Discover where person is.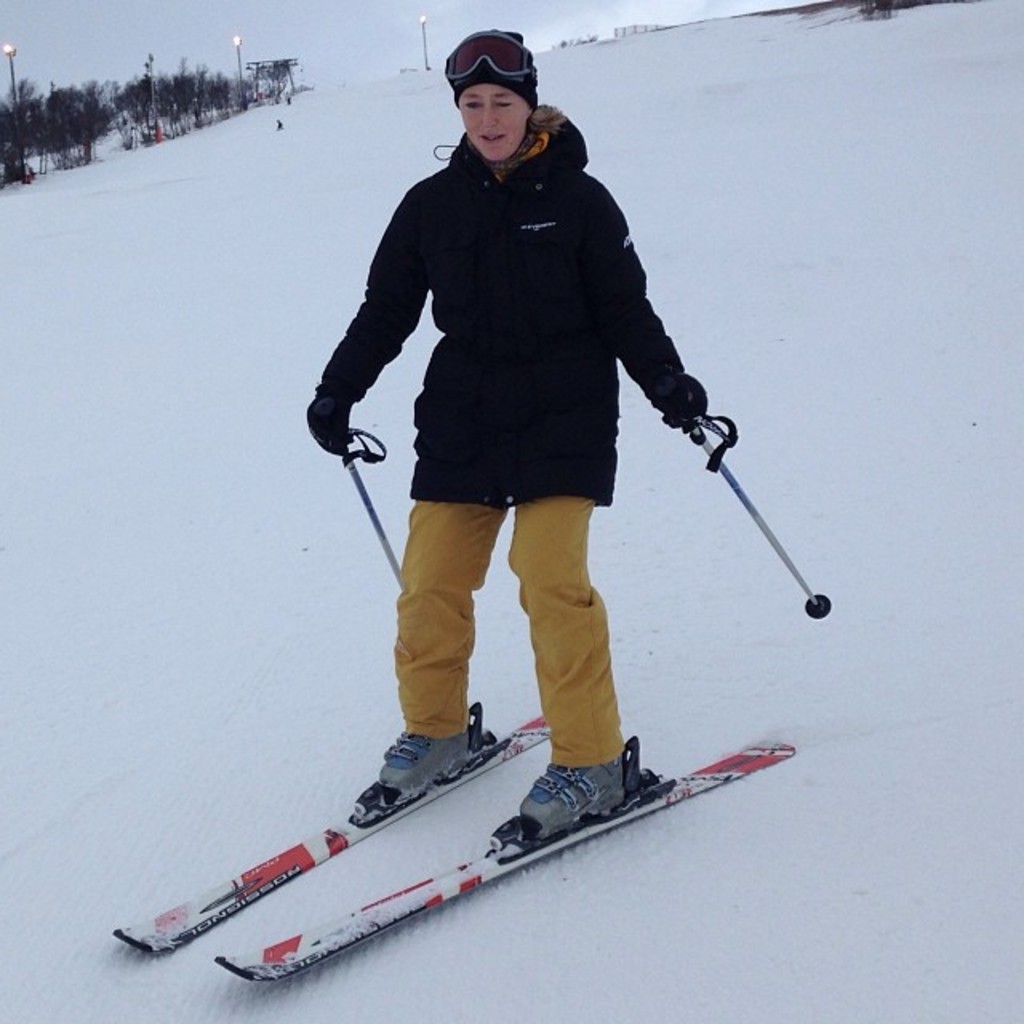
Discovered at crop(307, 0, 744, 861).
